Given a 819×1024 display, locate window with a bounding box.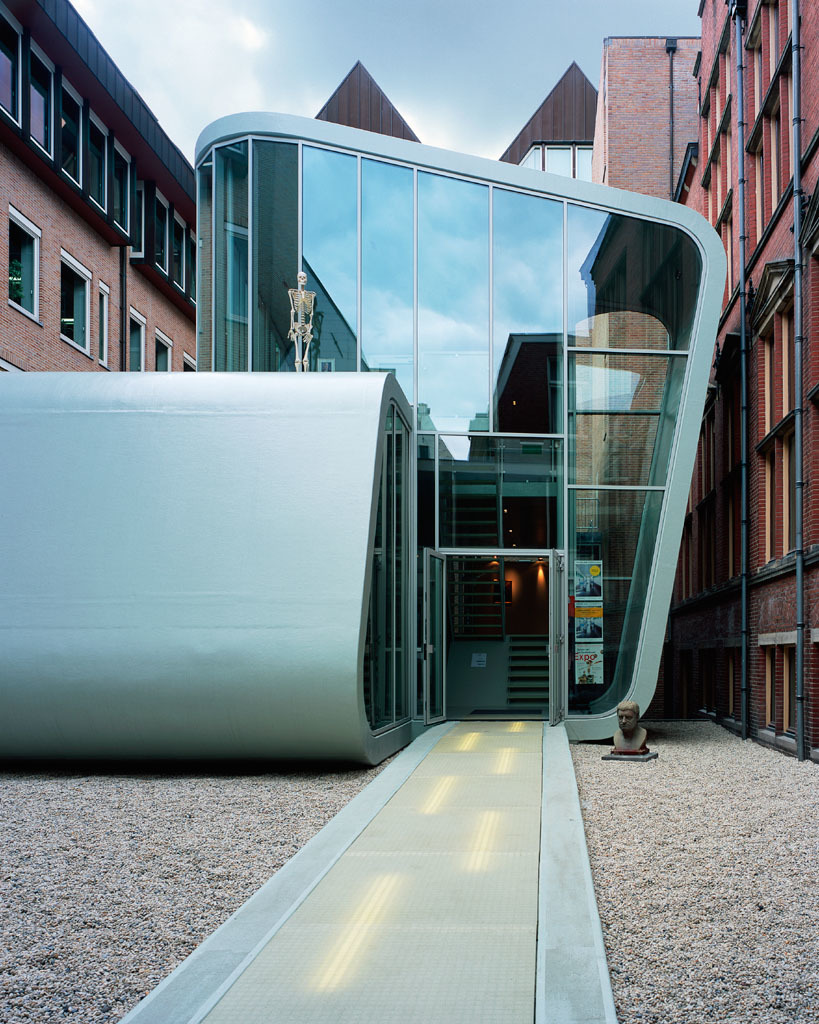
Located: [x1=785, y1=434, x2=801, y2=553].
